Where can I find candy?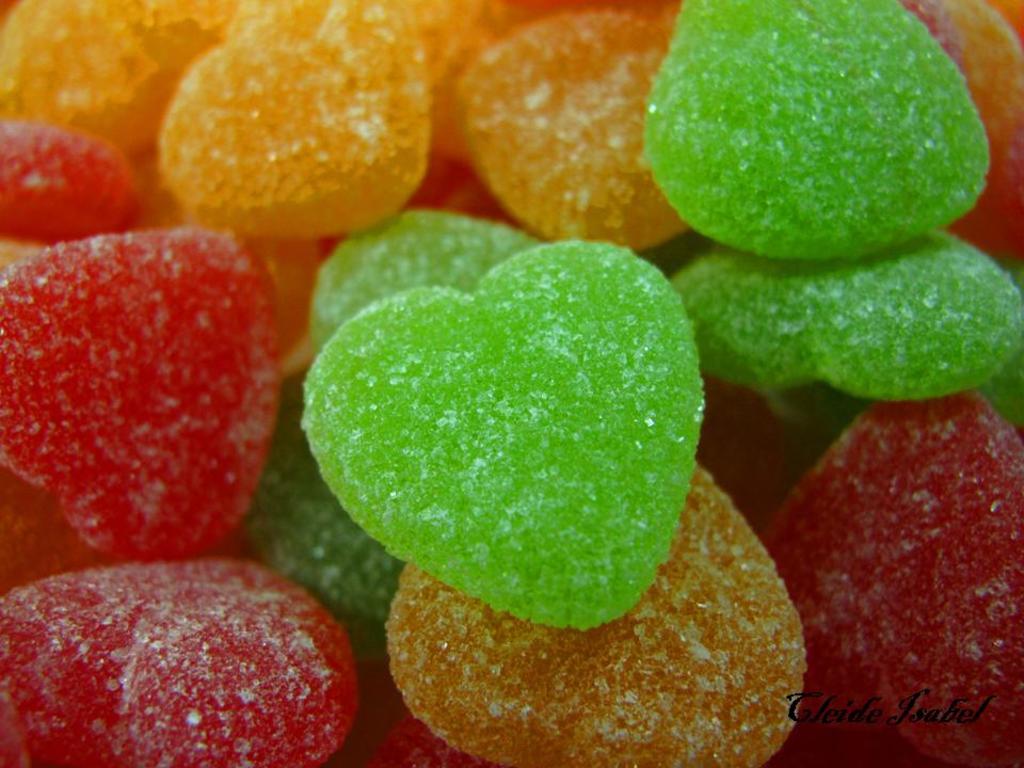
You can find it at x1=0 y1=0 x2=1023 y2=764.
